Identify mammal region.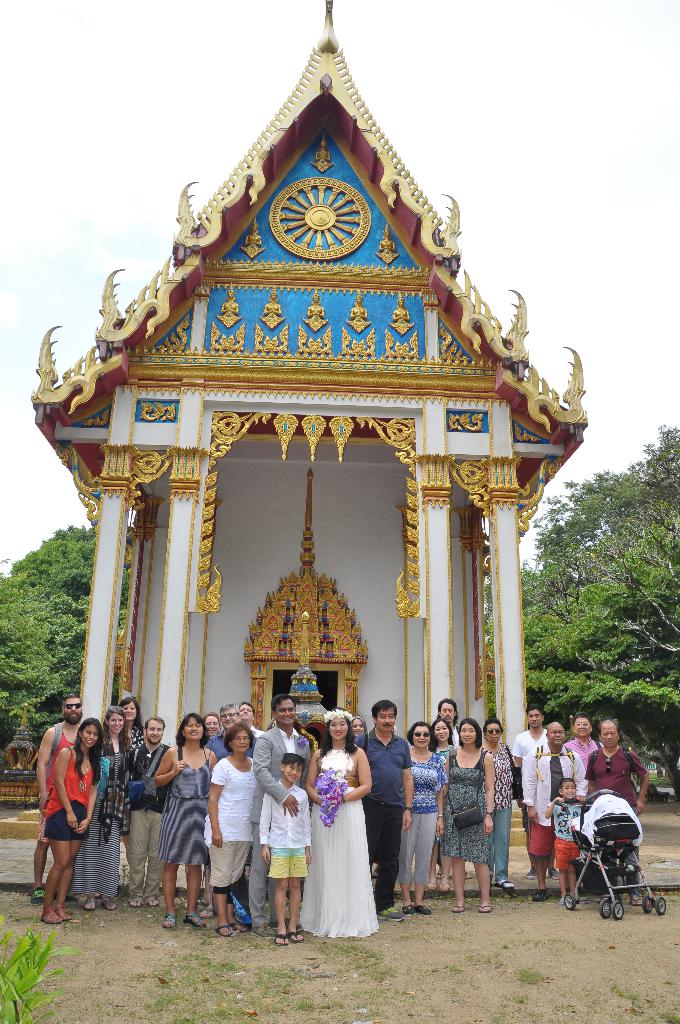
Region: l=204, t=699, r=257, b=912.
